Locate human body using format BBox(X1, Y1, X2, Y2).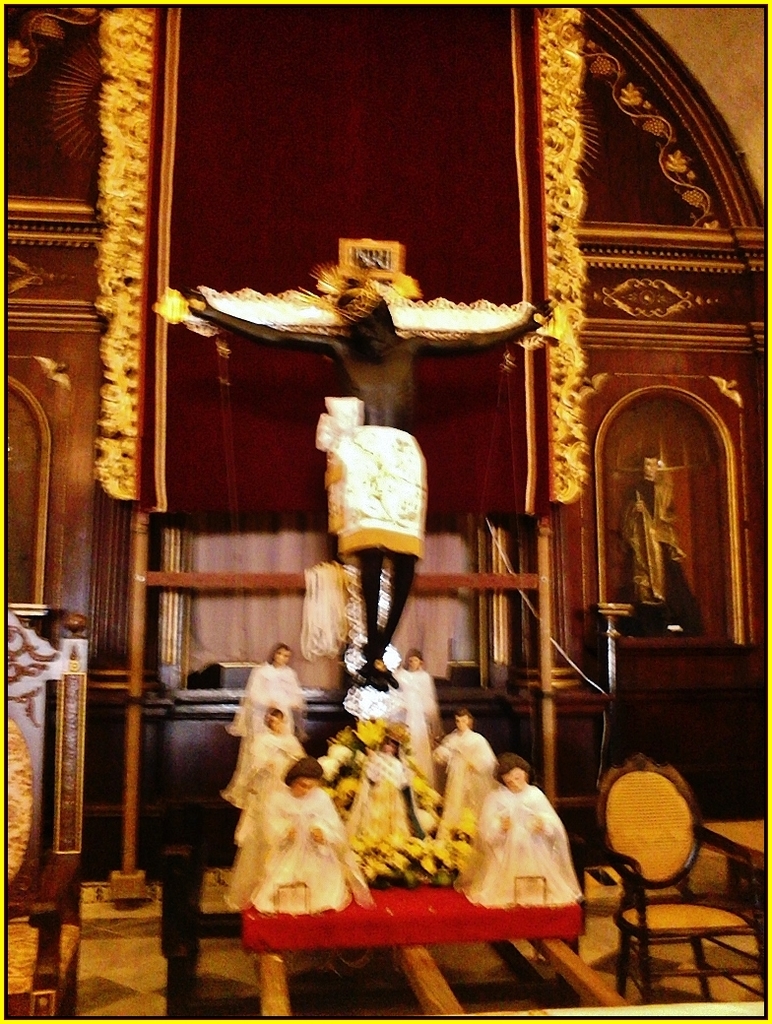
BBox(223, 644, 301, 743).
